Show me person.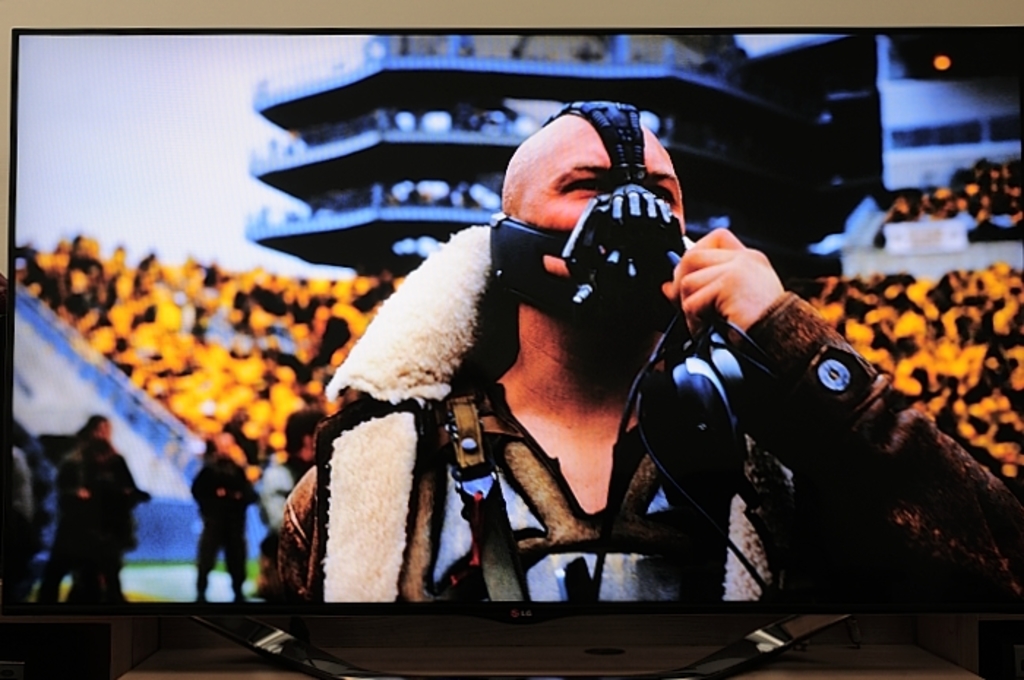
person is here: 240,142,894,645.
